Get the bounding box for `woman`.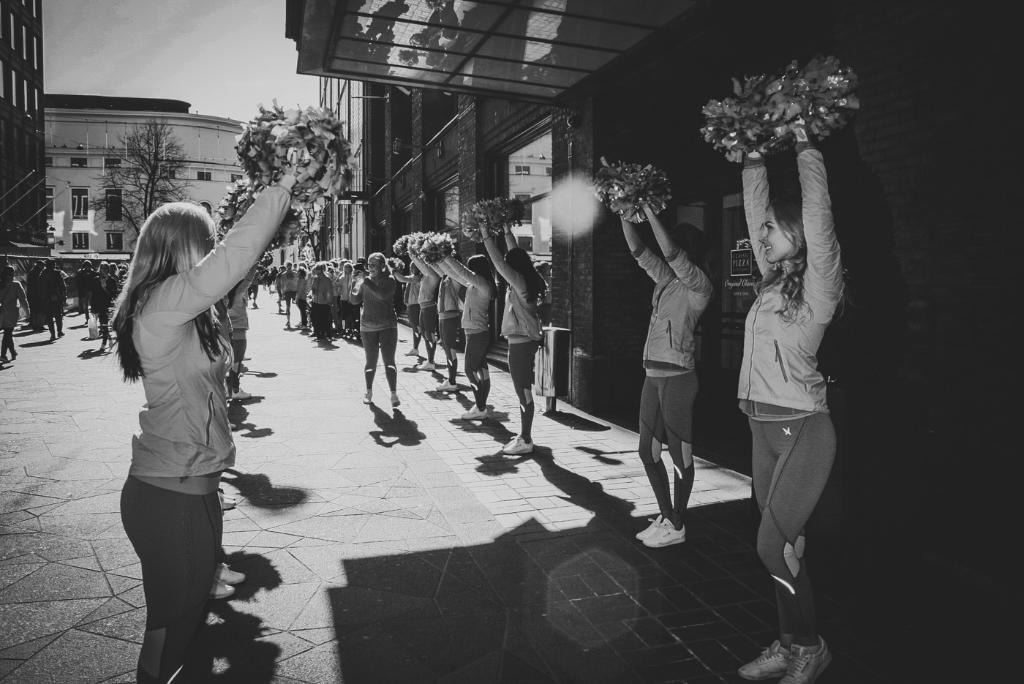
BBox(475, 219, 549, 456).
